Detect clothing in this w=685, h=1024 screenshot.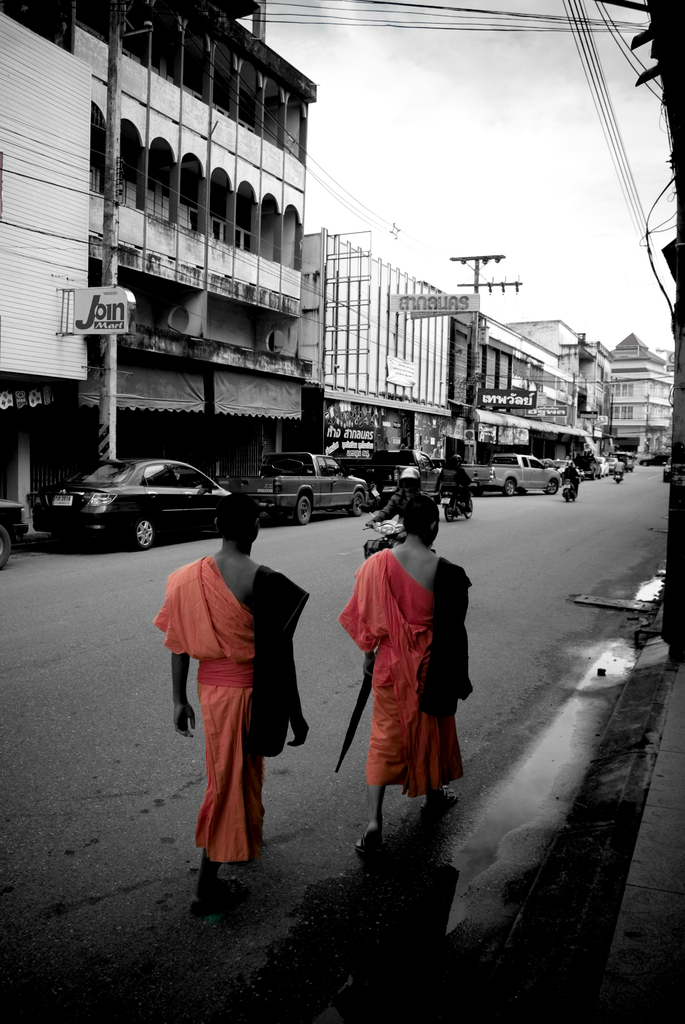
Detection: bbox(154, 547, 311, 851).
